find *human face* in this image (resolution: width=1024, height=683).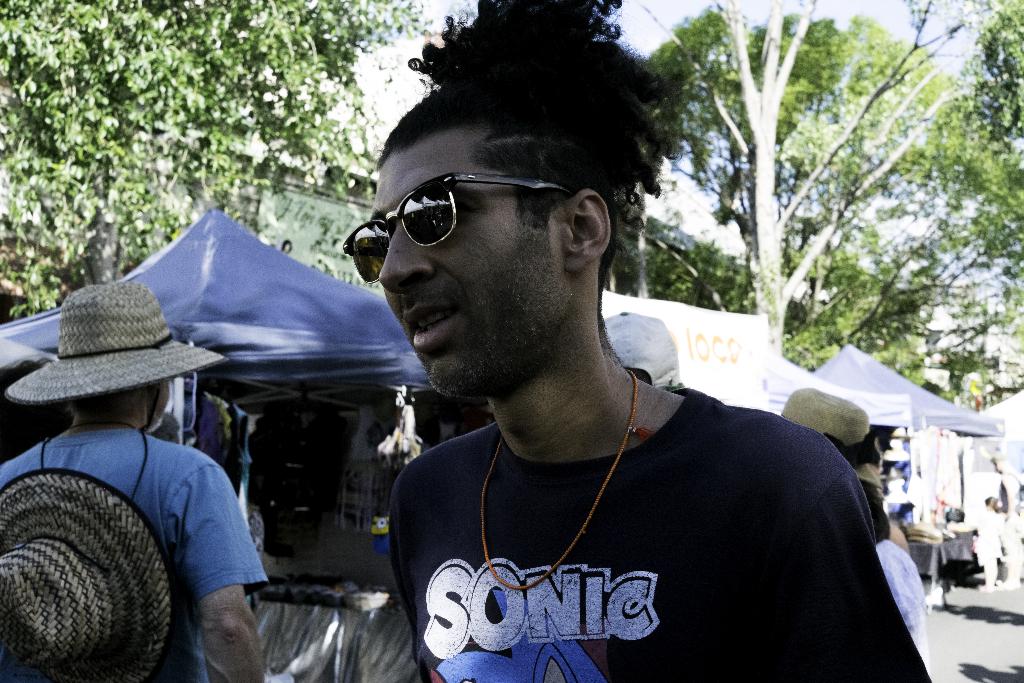
pyautogui.locateOnScreen(367, 135, 568, 392).
